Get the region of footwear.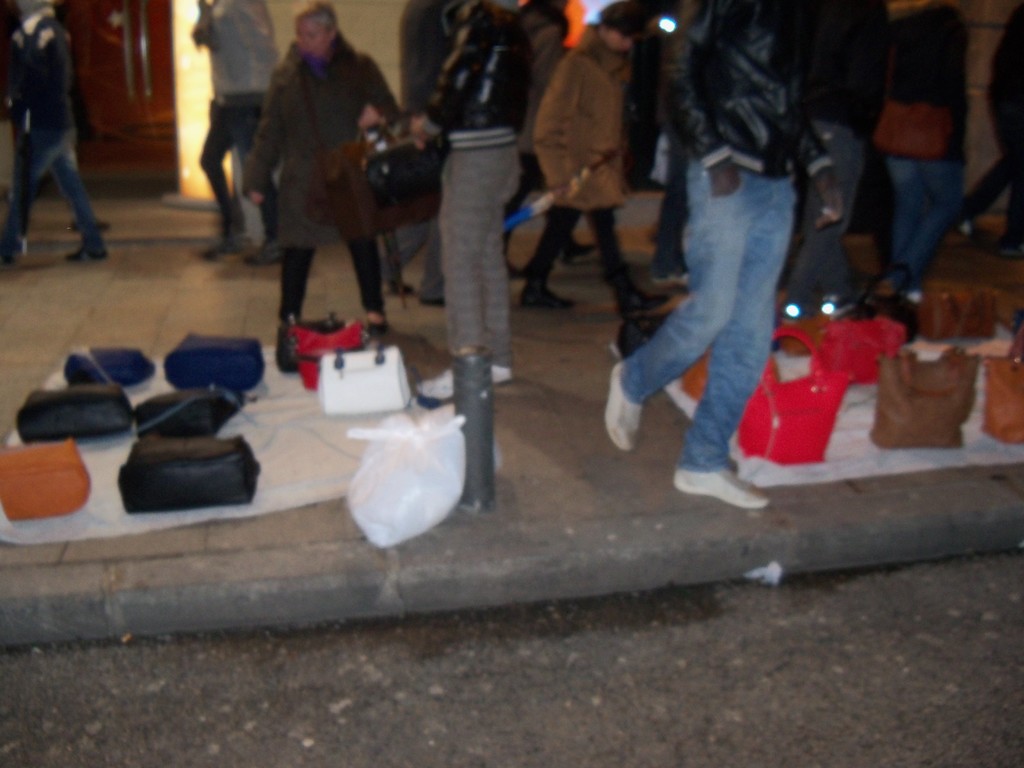
bbox=[522, 279, 573, 309].
